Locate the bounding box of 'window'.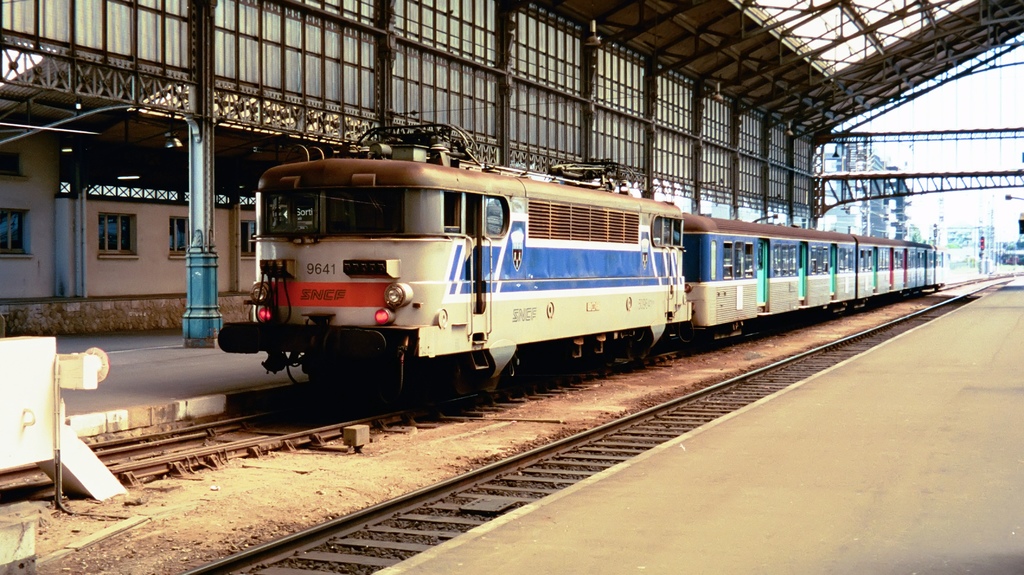
Bounding box: (left=166, top=214, right=190, bottom=264).
